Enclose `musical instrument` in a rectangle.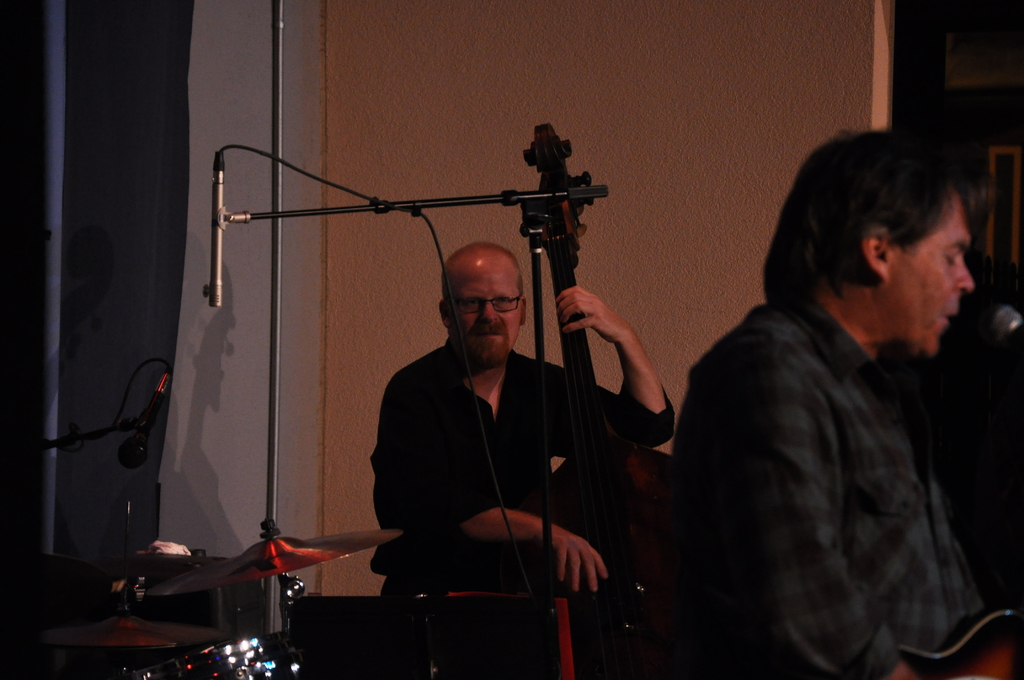
locate(859, 601, 1023, 679).
